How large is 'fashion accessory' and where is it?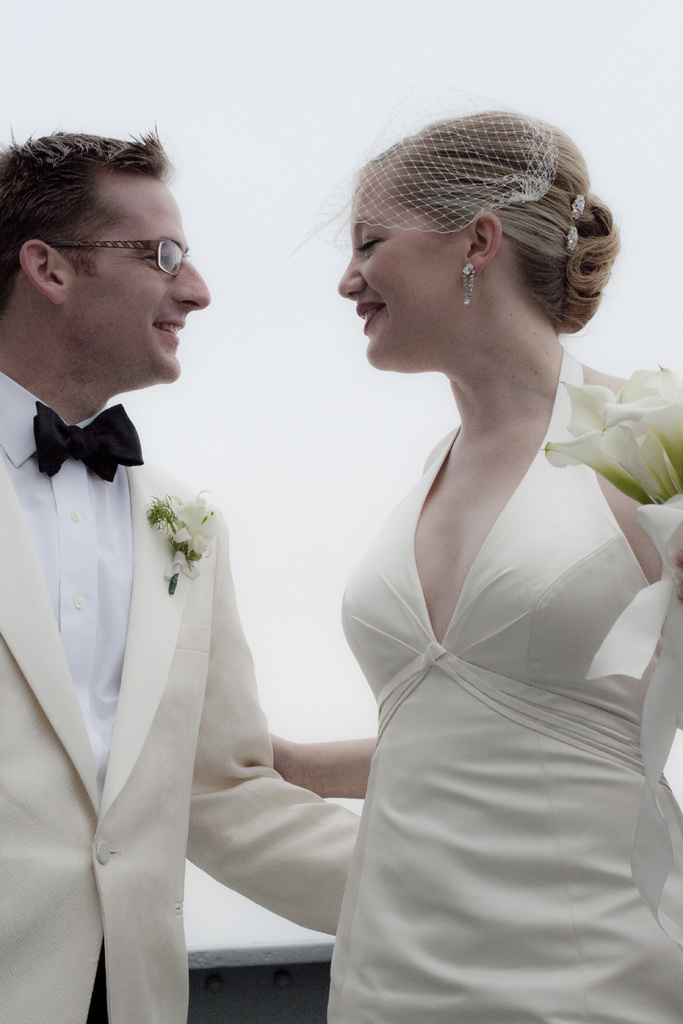
Bounding box: <region>31, 400, 143, 483</region>.
